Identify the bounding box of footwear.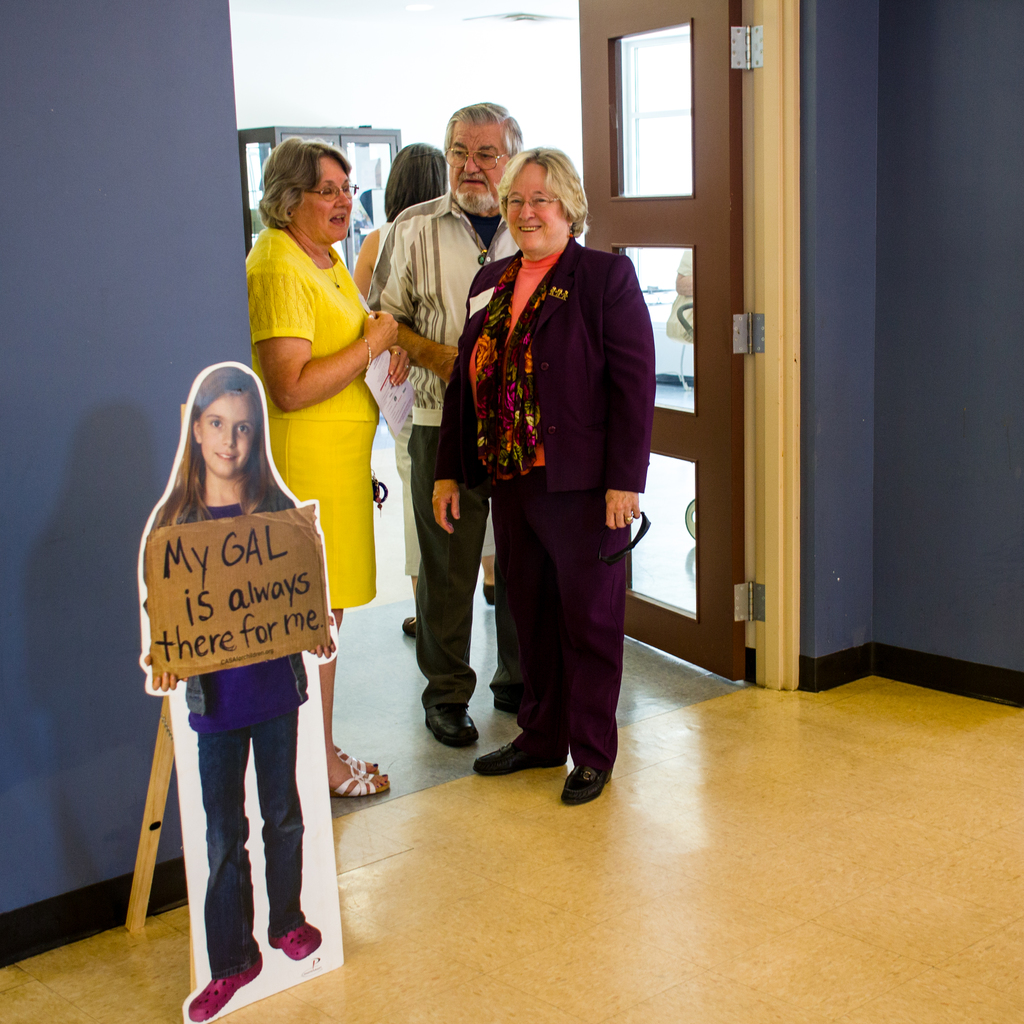
[left=326, top=749, right=392, bottom=798].
